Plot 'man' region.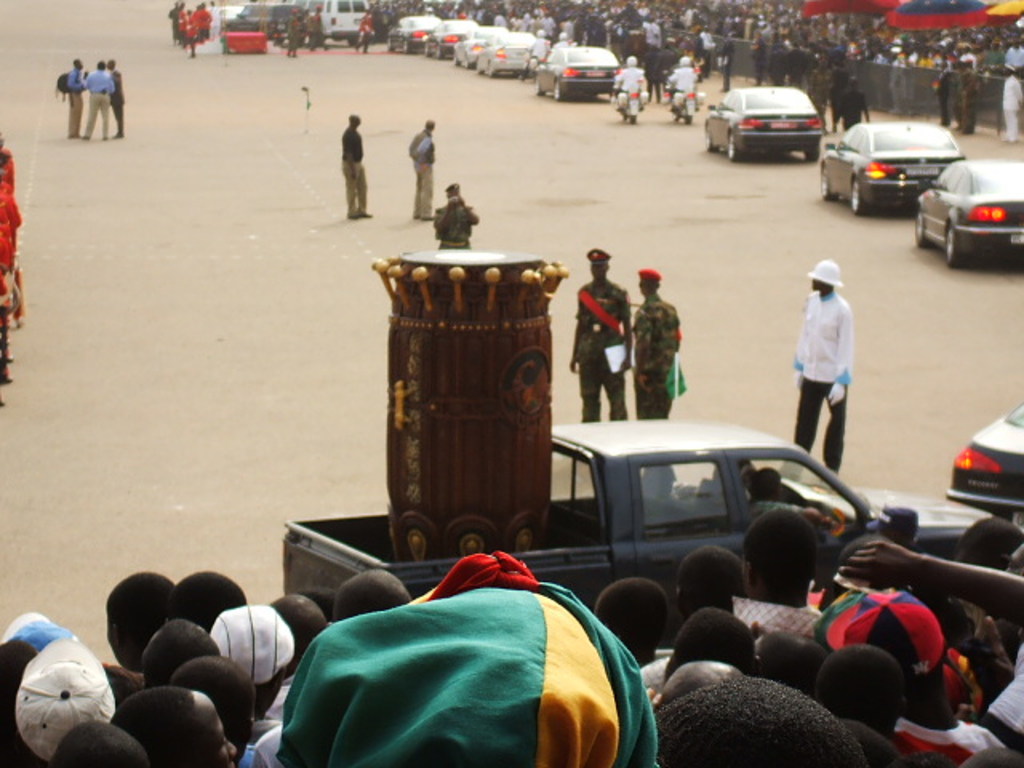
Plotted at <box>434,184,478,243</box>.
